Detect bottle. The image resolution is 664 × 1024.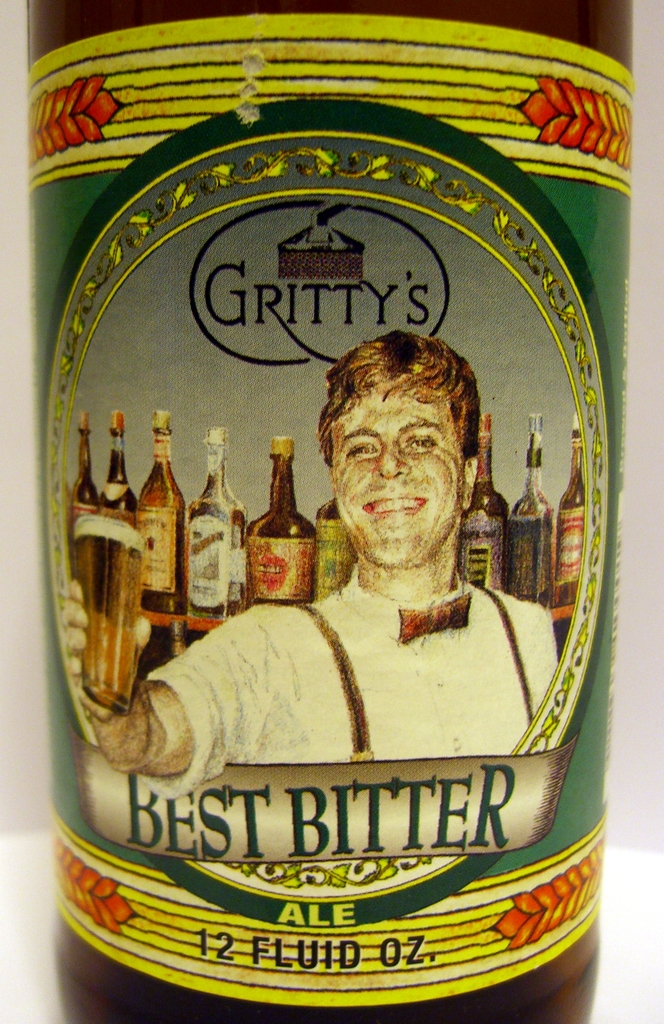
BBox(174, 424, 248, 659).
